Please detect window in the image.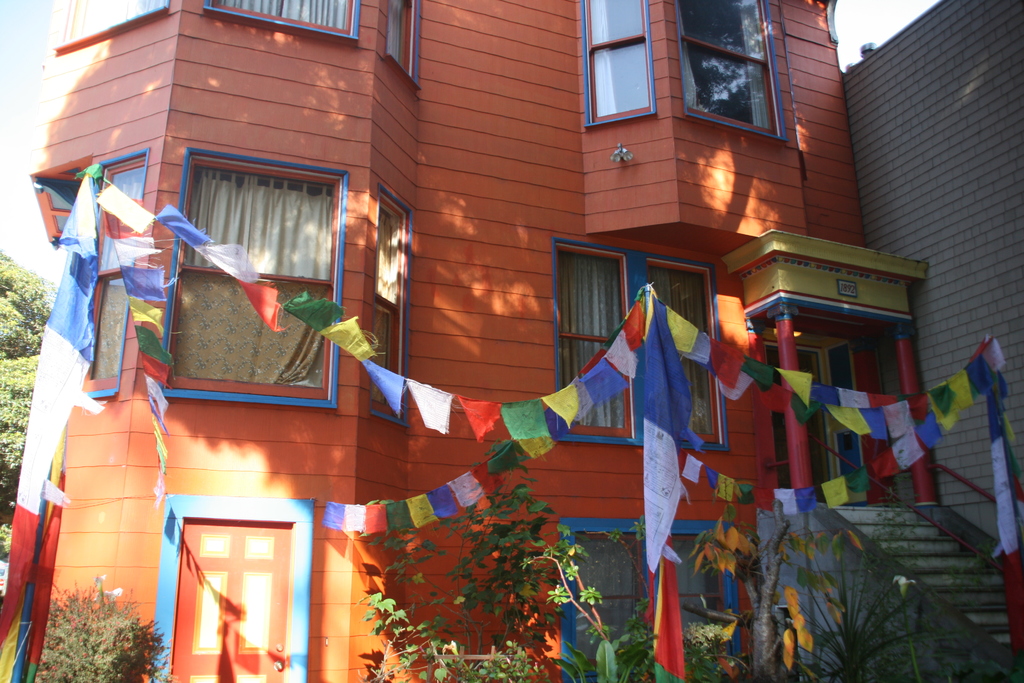
x1=53, y1=0, x2=182, y2=51.
